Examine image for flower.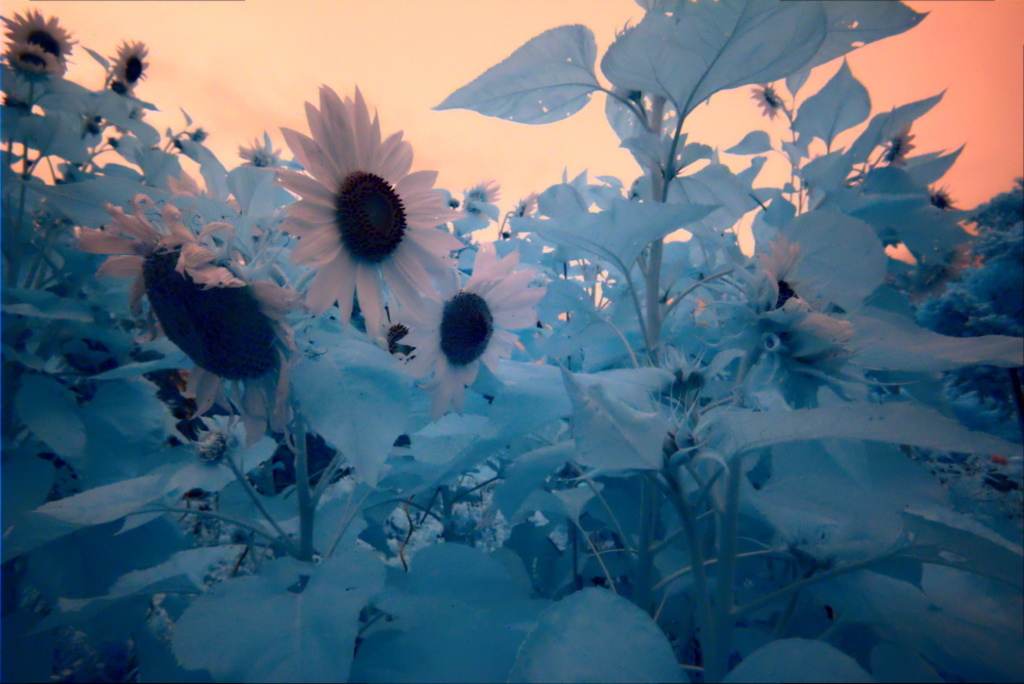
Examination result: (882, 120, 907, 165).
